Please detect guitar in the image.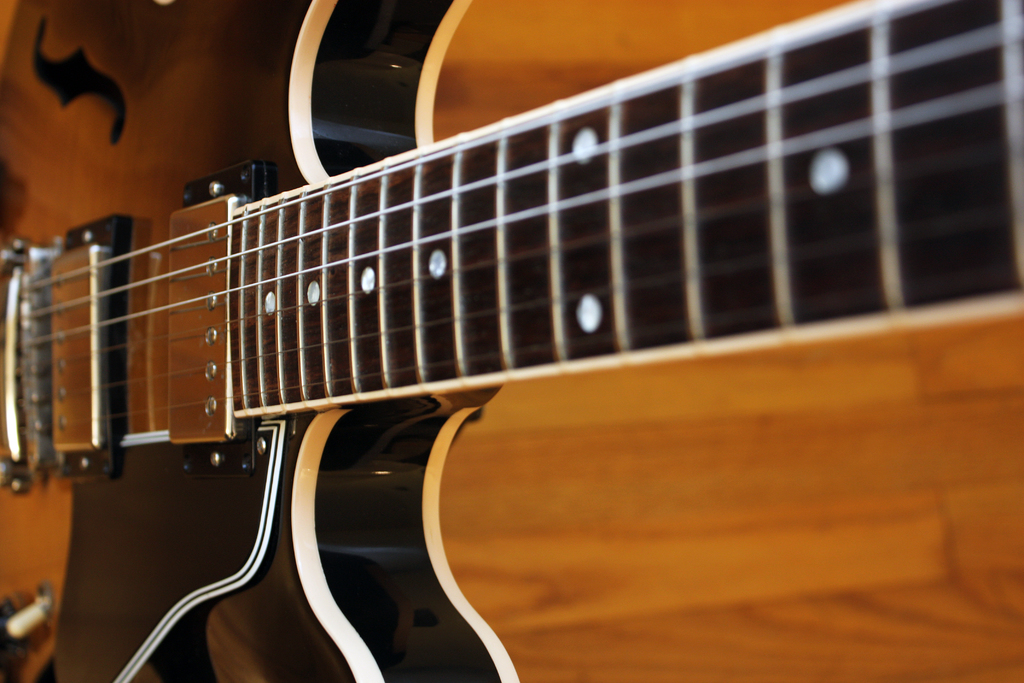
detection(0, 0, 1023, 682).
